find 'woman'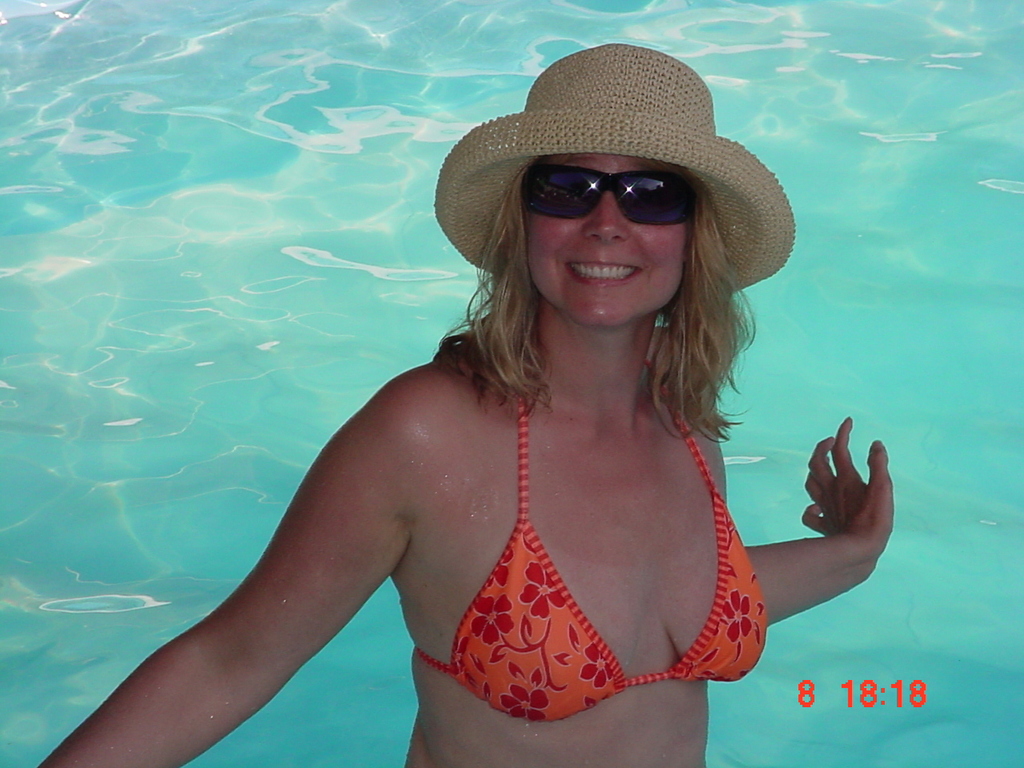
pyautogui.locateOnScreen(54, 63, 894, 762)
